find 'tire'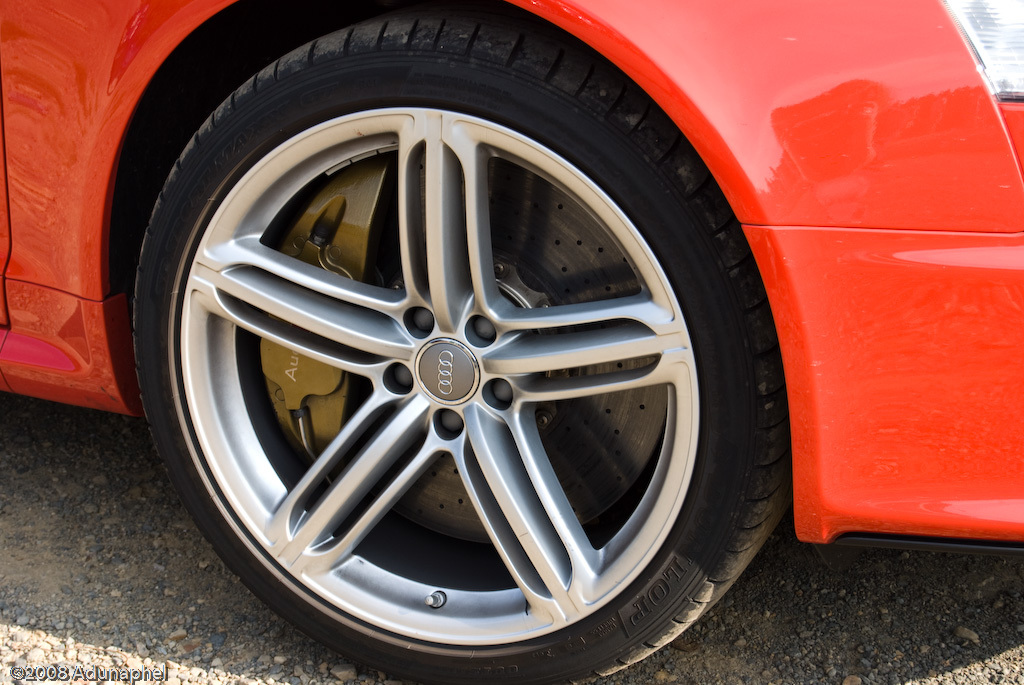
120,0,793,682
